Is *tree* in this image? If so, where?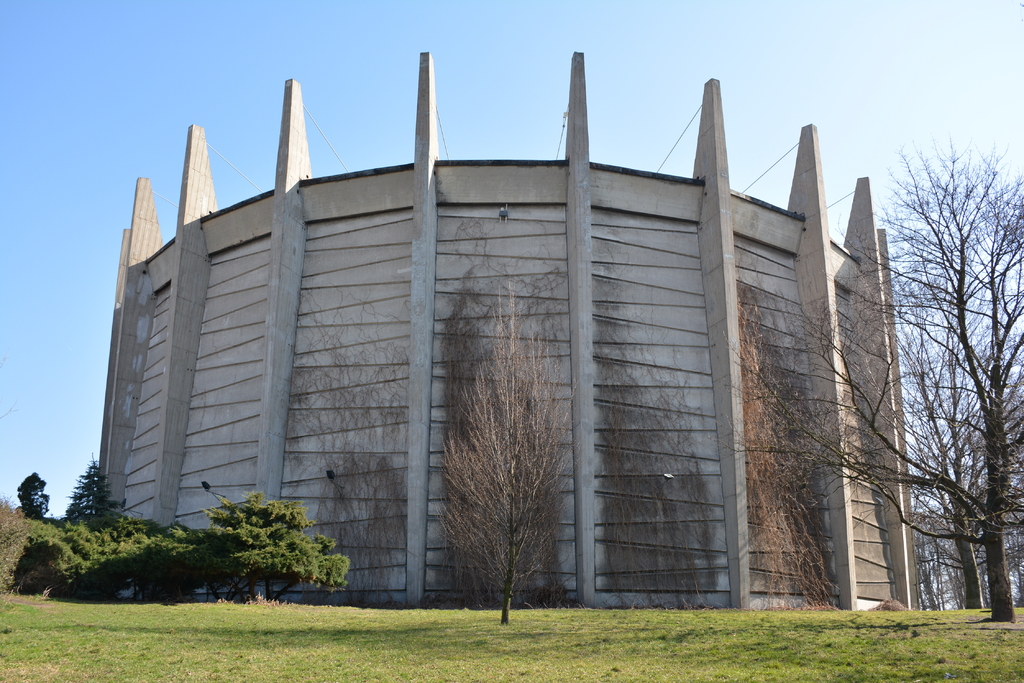
Yes, at bbox=(440, 292, 559, 625).
